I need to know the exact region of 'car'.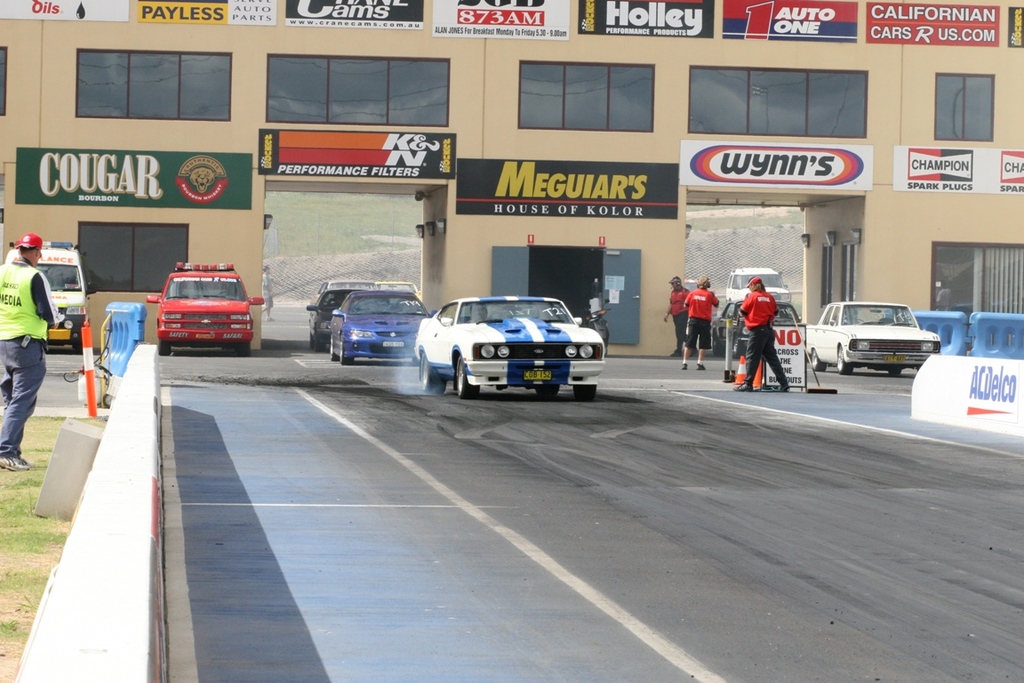
Region: Rect(708, 306, 808, 358).
